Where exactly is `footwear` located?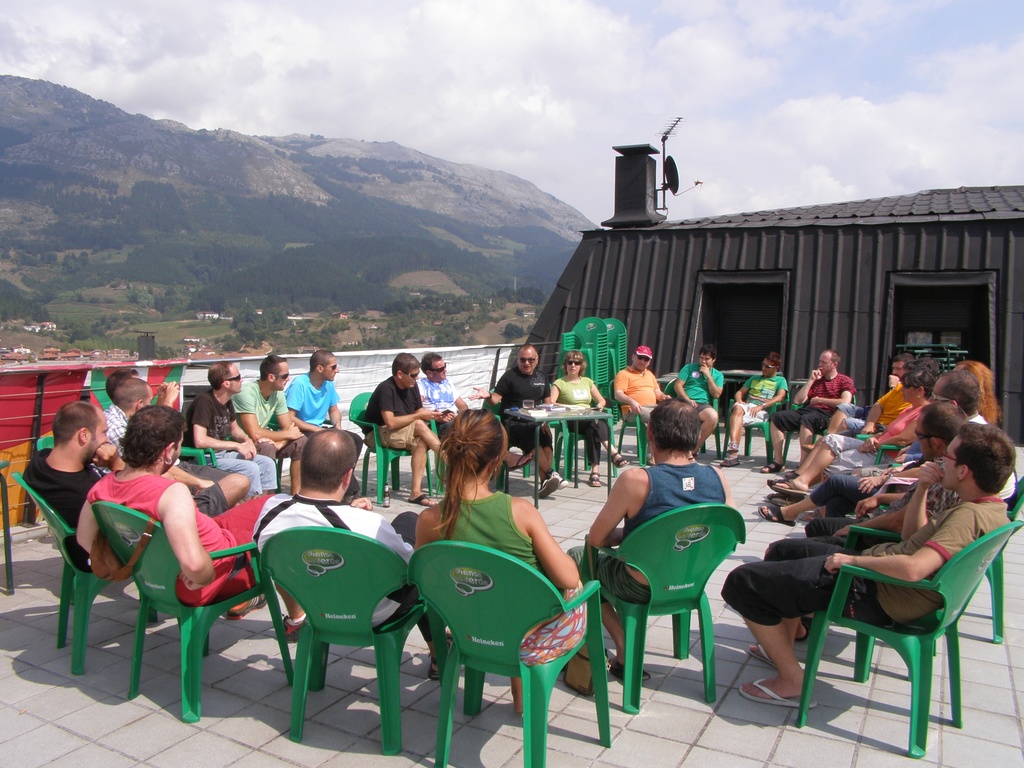
Its bounding box is <bbox>407, 492, 443, 512</bbox>.
